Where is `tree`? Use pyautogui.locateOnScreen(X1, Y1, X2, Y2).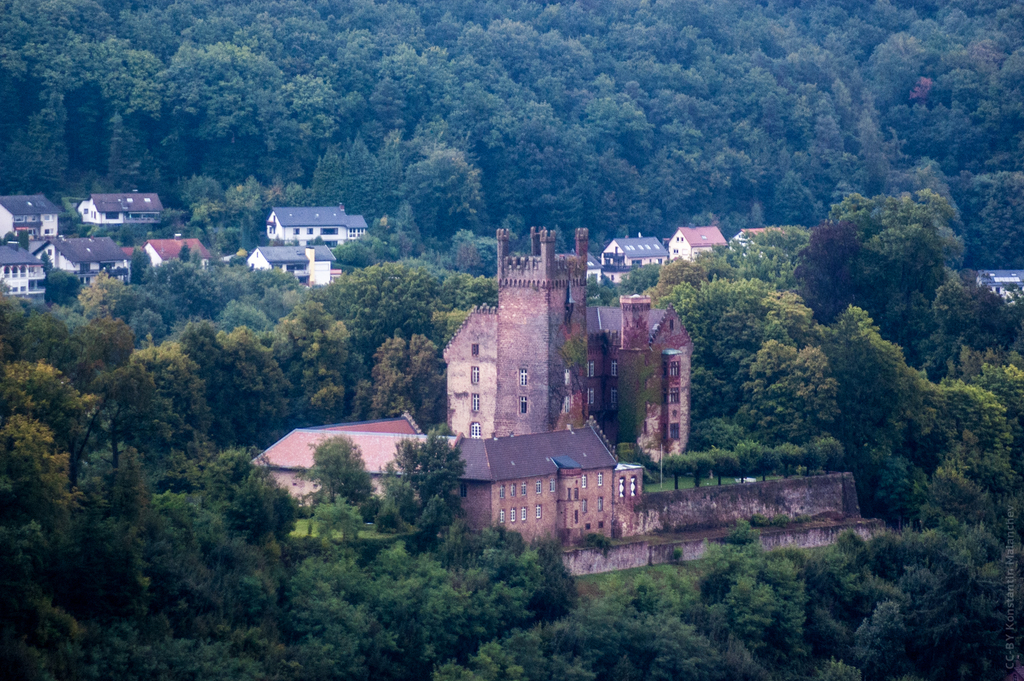
pyautogui.locateOnScreen(957, 348, 1023, 414).
